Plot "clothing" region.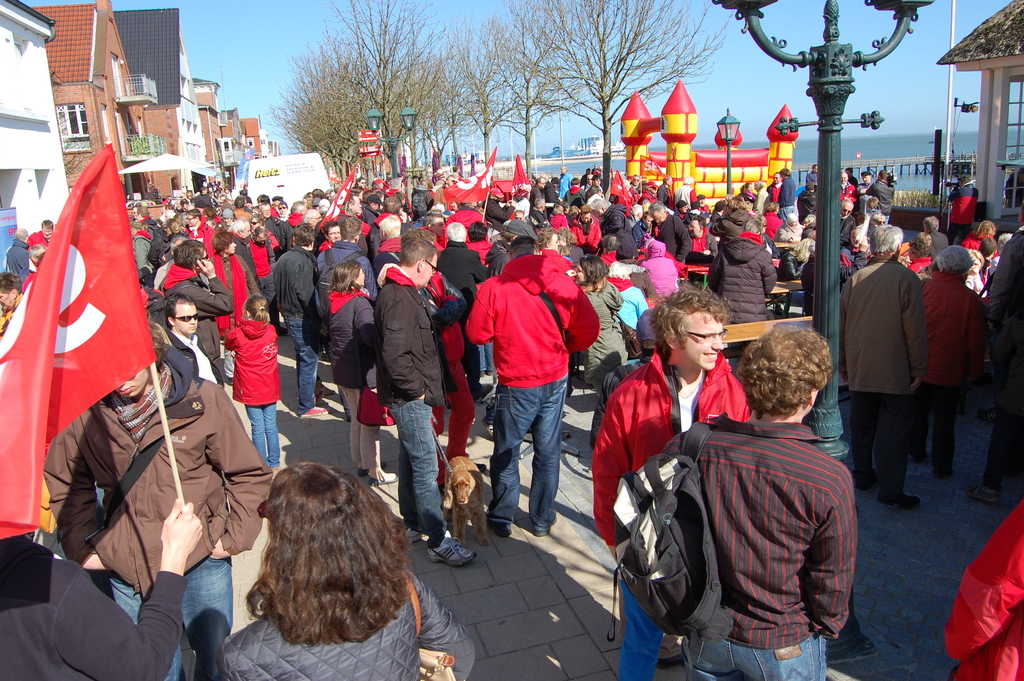
Plotted at (left=468, top=234, right=504, bottom=269).
